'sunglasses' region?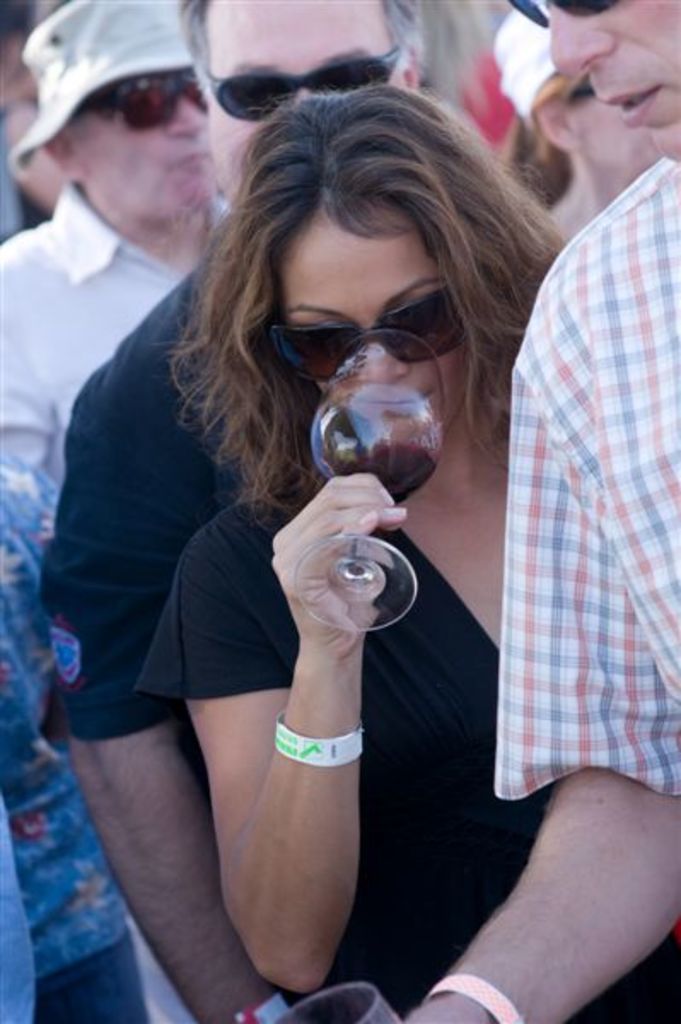
locate(77, 68, 210, 138)
